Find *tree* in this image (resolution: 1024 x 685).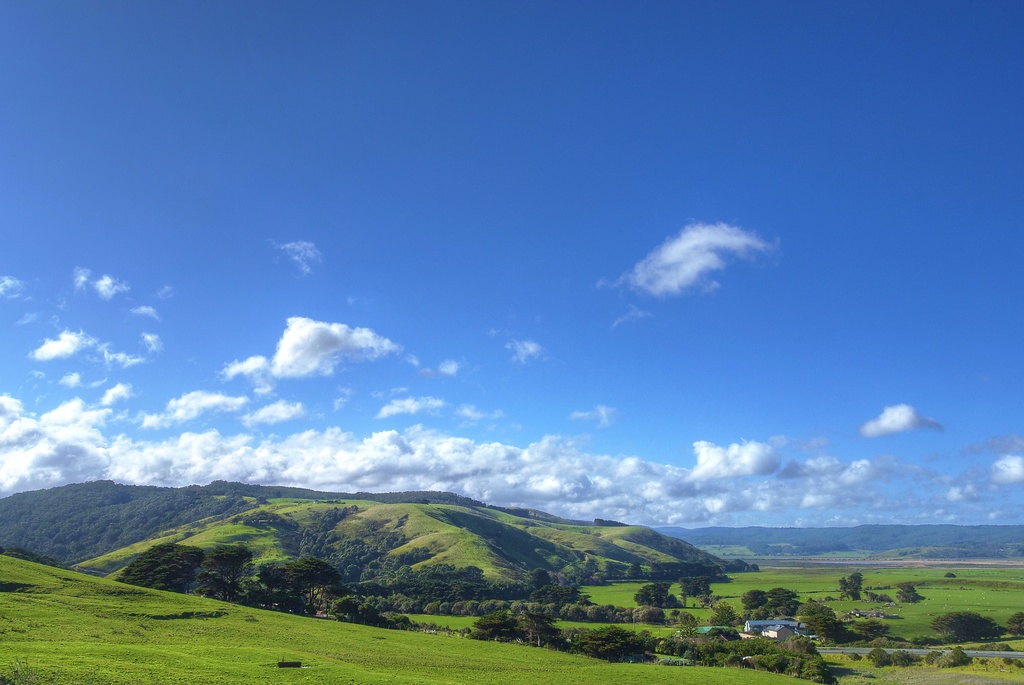
[x1=766, y1=585, x2=797, y2=608].
